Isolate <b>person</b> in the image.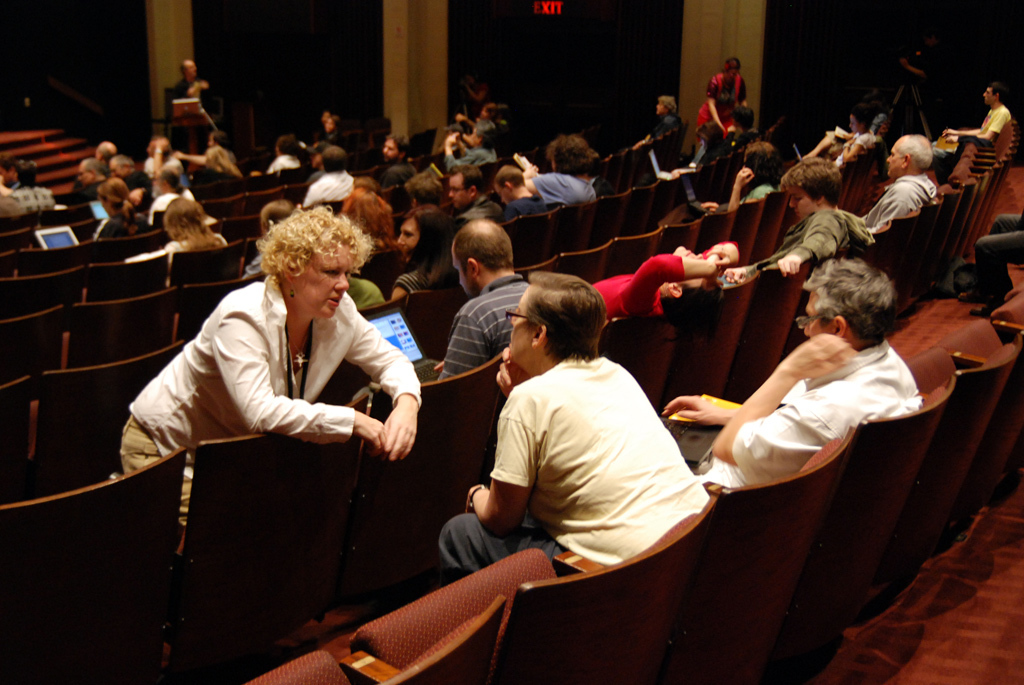
Isolated region: l=150, t=134, r=184, b=191.
